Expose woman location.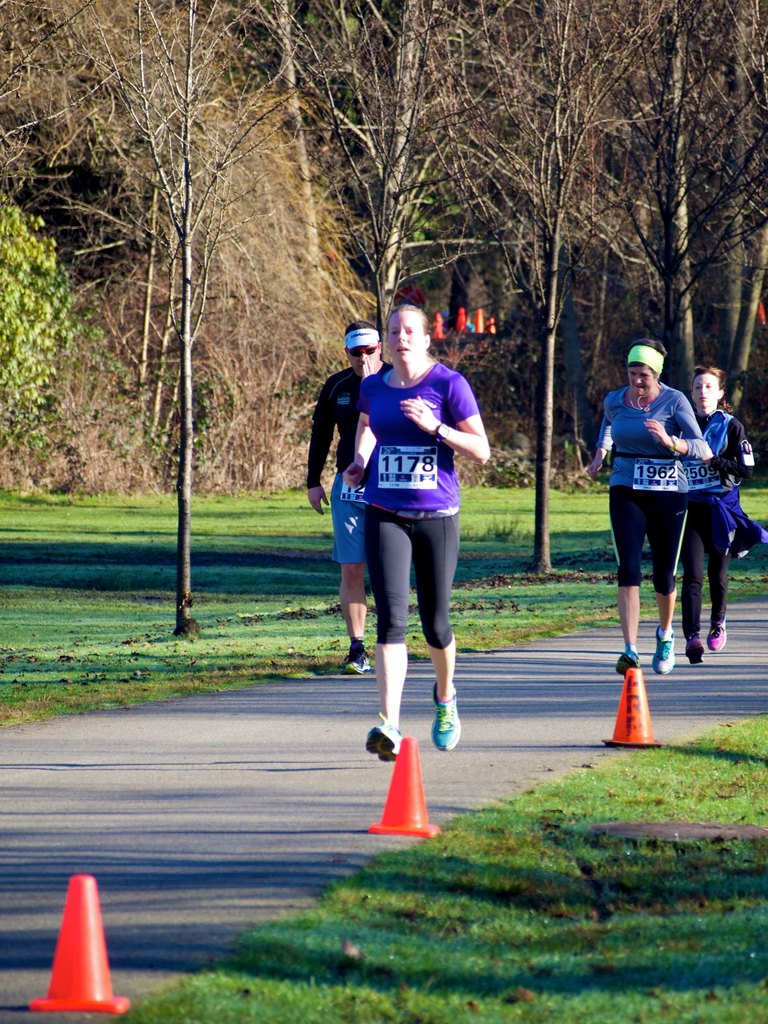
Exposed at (671, 367, 767, 666).
